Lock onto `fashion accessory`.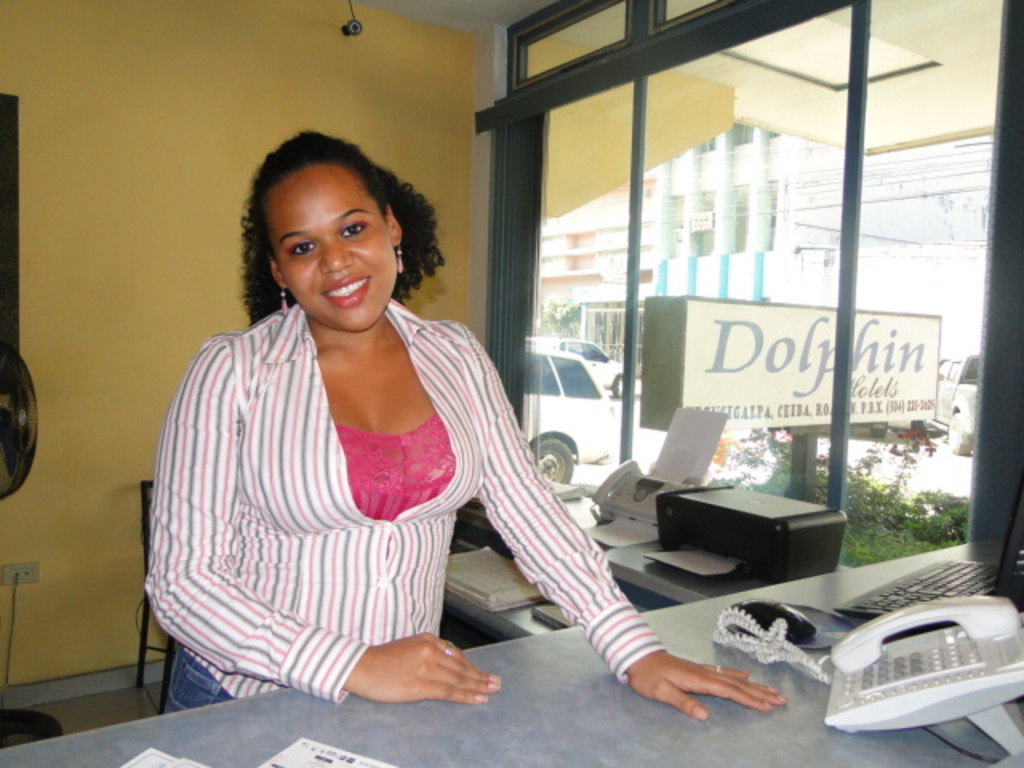
Locked: bbox(286, 282, 288, 307).
